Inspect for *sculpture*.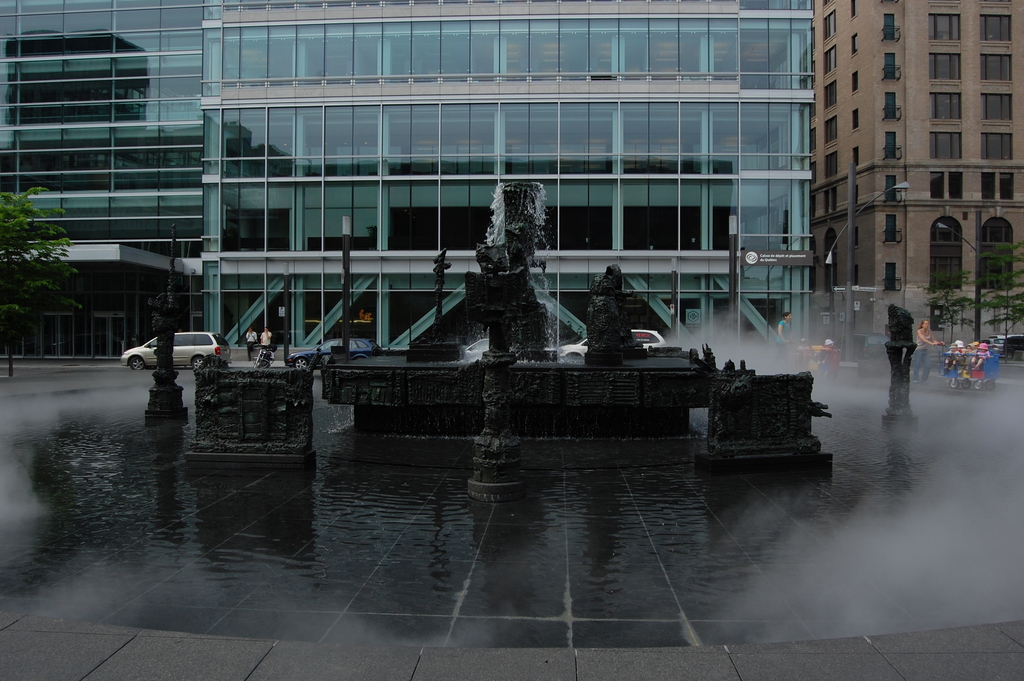
Inspection: left=474, top=258, right=527, bottom=434.
